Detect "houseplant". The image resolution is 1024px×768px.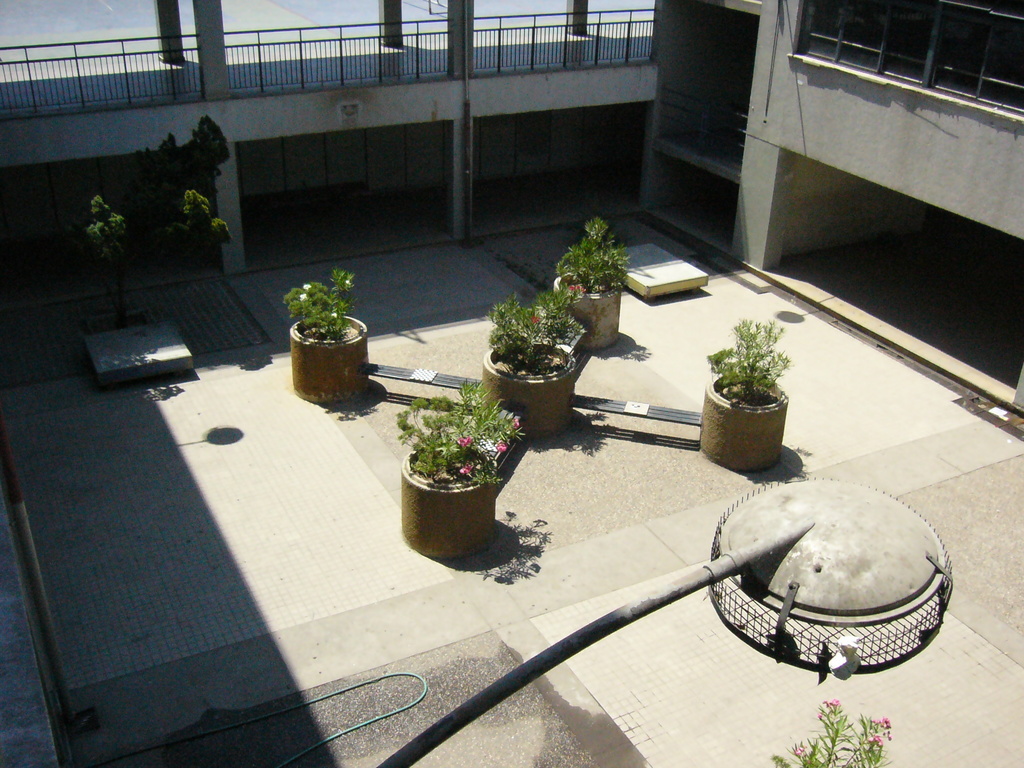
bbox=(396, 371, 525, 558).
